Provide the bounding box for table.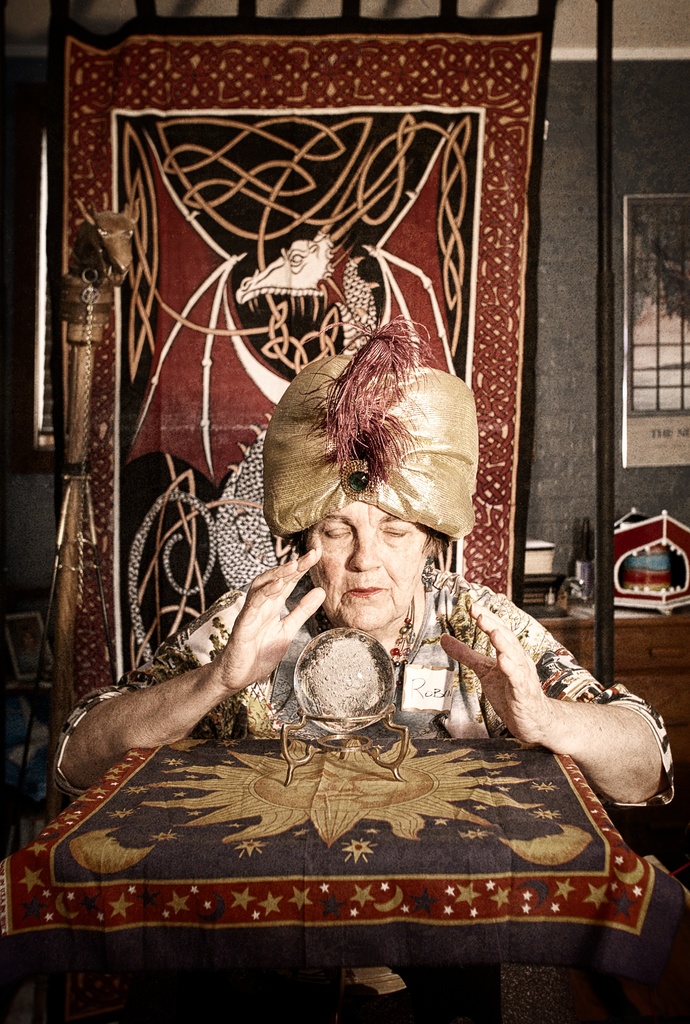
locate(8, 658, 689, 999).
